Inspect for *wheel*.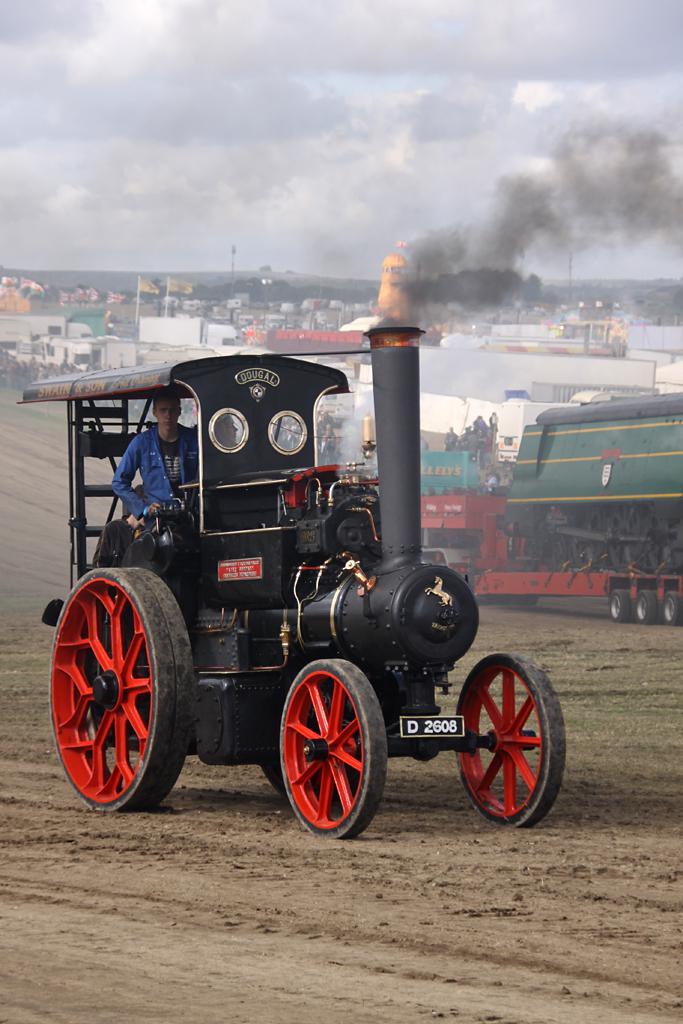
Inspection: 637 589 658 625.
